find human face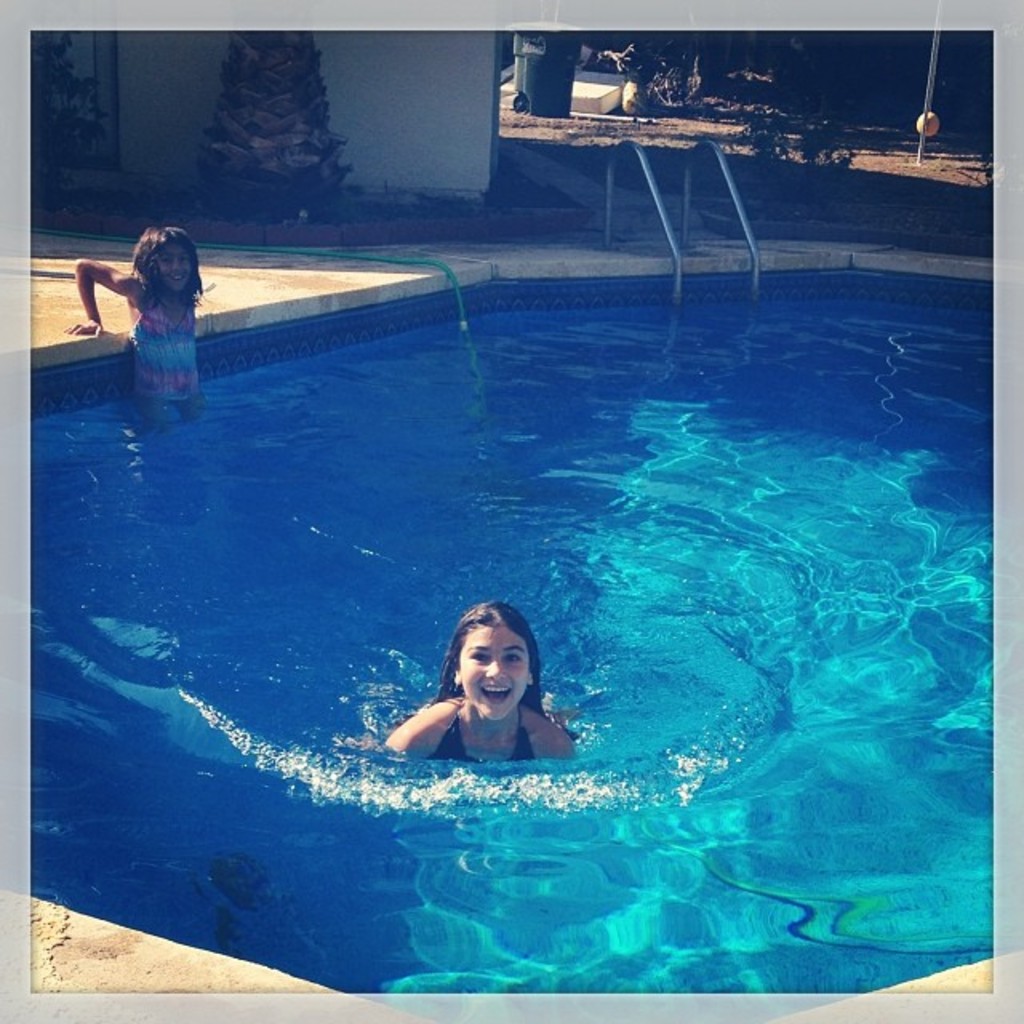
box=[154, 242, 195, 293]
